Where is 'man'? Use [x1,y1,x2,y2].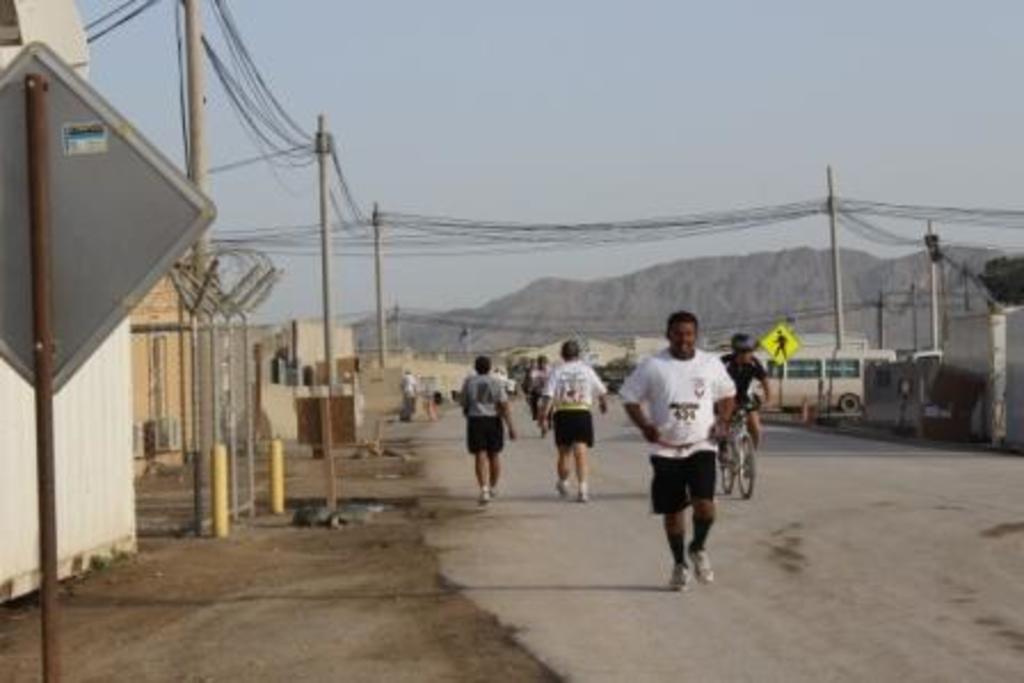
[713,331,773,468].
